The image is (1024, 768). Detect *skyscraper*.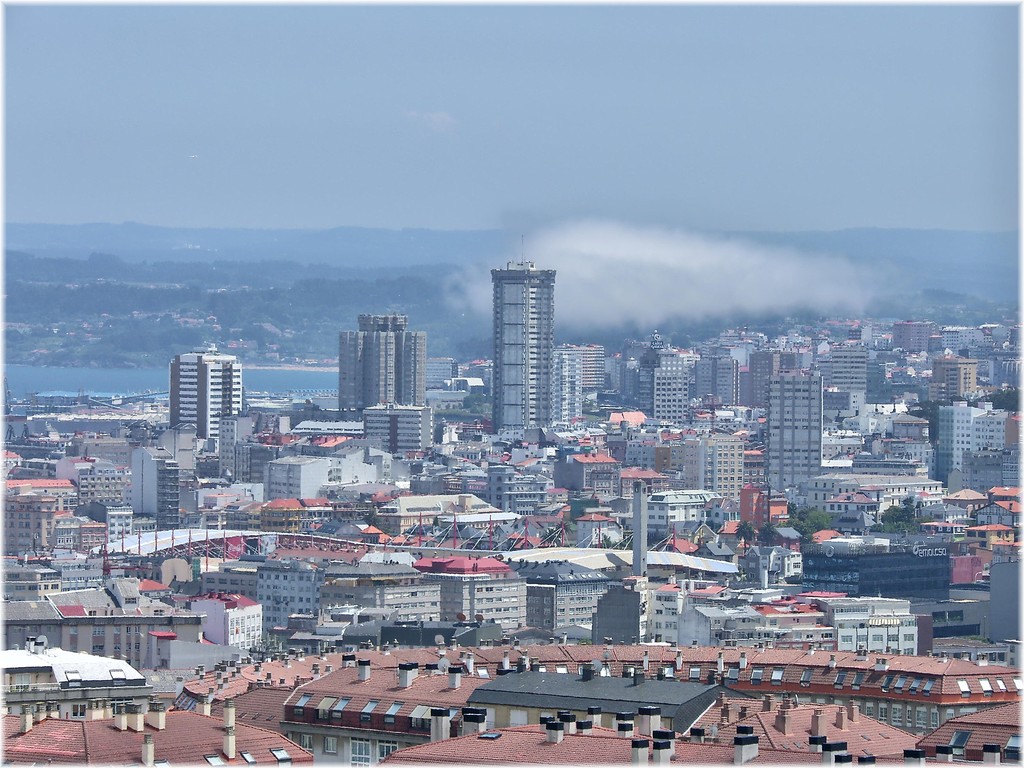
Detection: {"left": 134, "top": 447, "right": 161, "bottom": 513}.
